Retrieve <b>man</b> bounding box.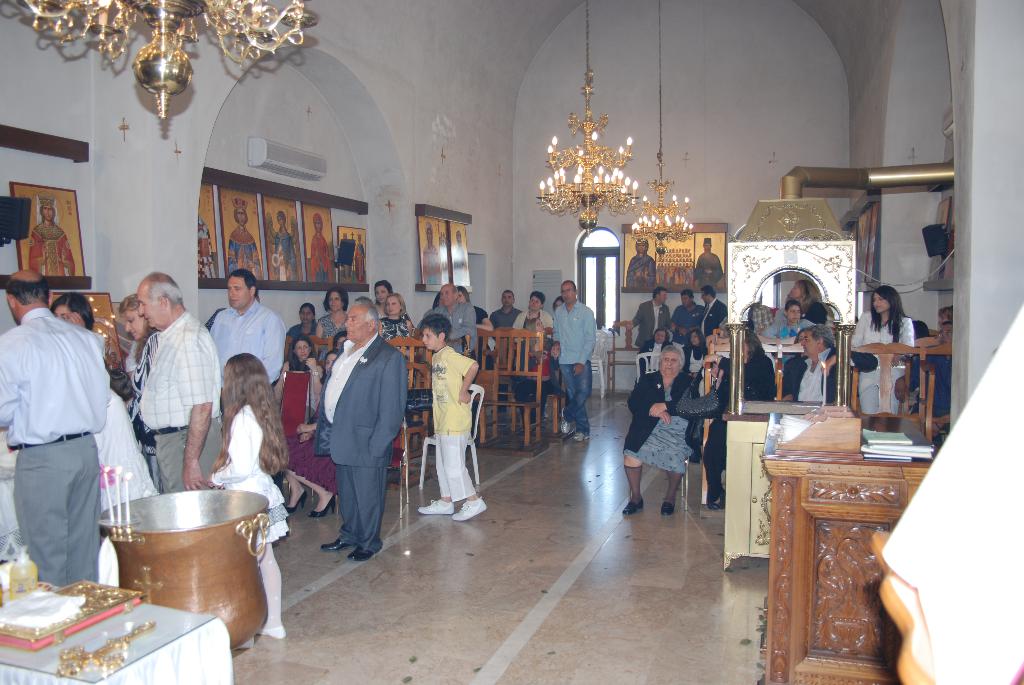
Bounding box: select_region(433, 283, 479, 359).
